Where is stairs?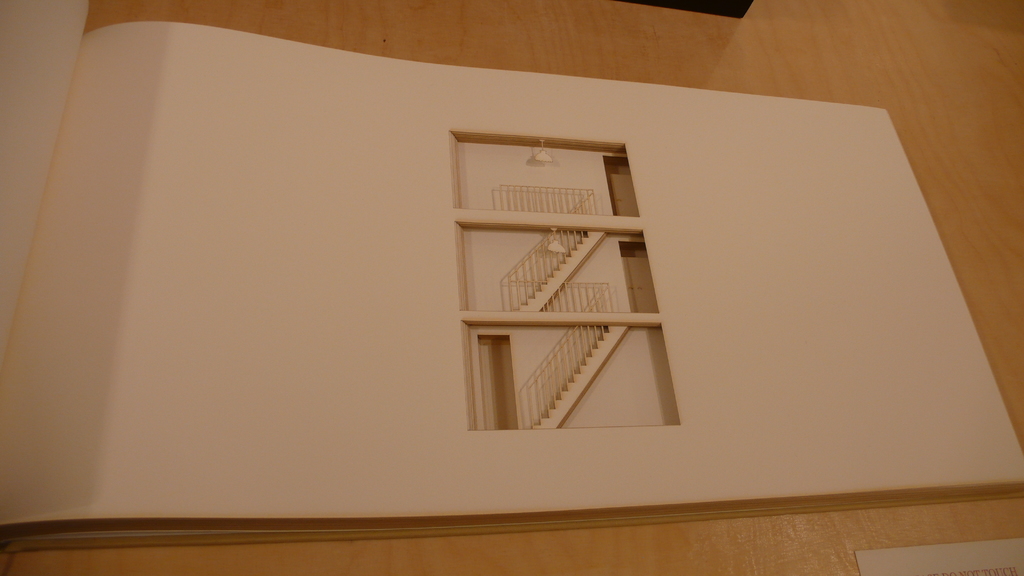
<region>515, 224, 607, 314</region>.
